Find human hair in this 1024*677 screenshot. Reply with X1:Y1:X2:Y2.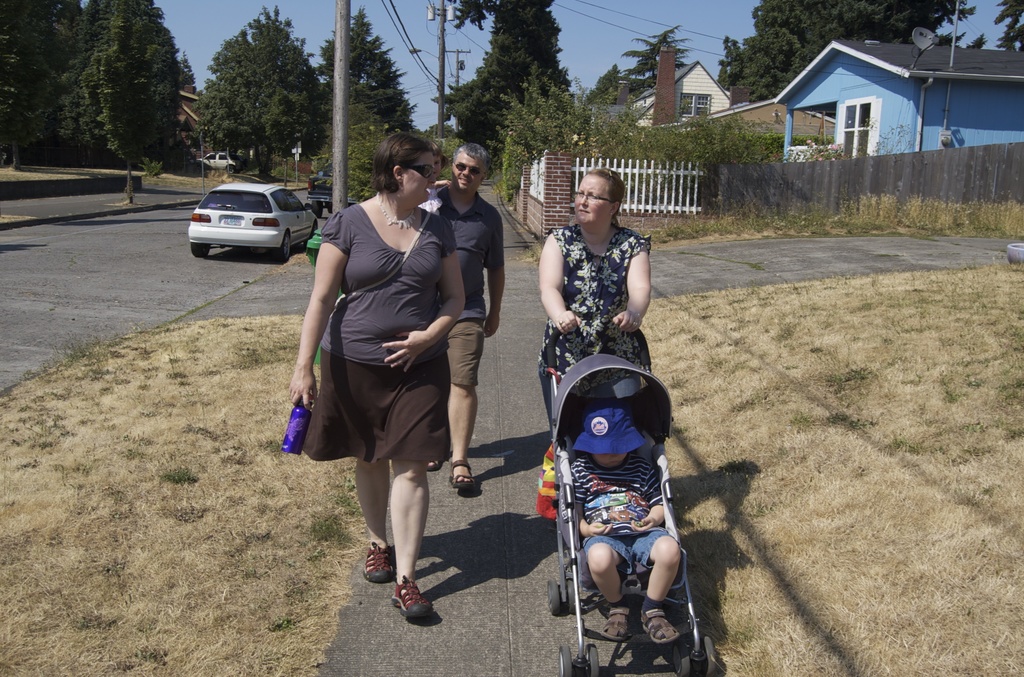
596:164:623:211.
